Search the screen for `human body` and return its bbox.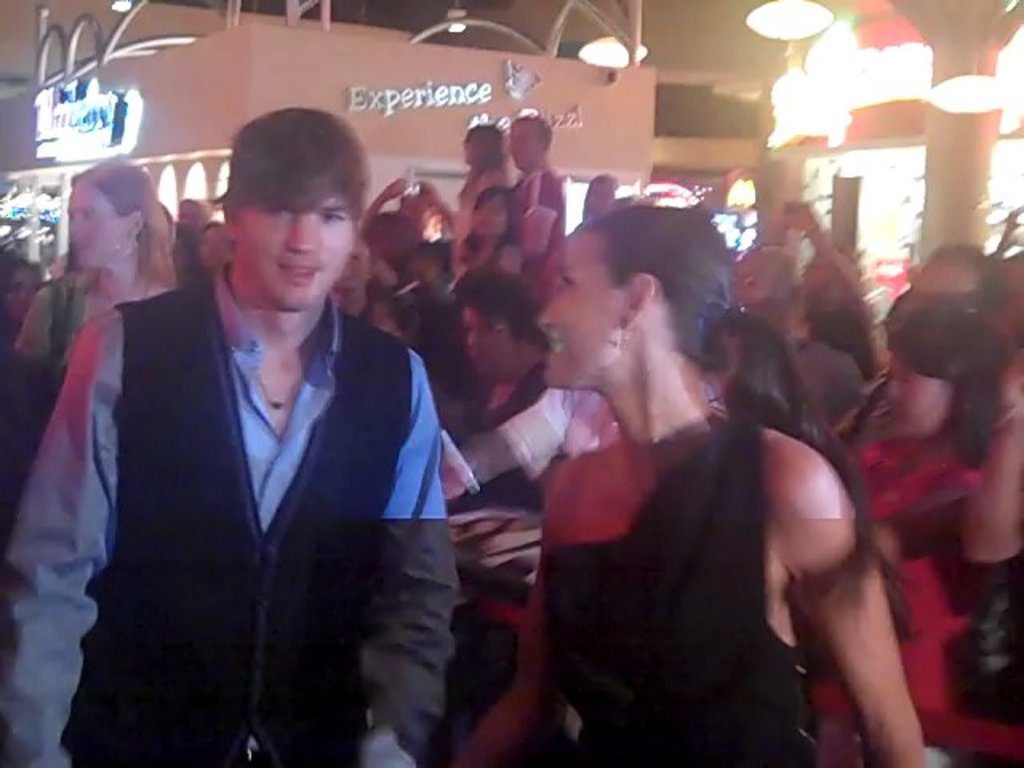
Found: detection(0, 155, 178, 549).
